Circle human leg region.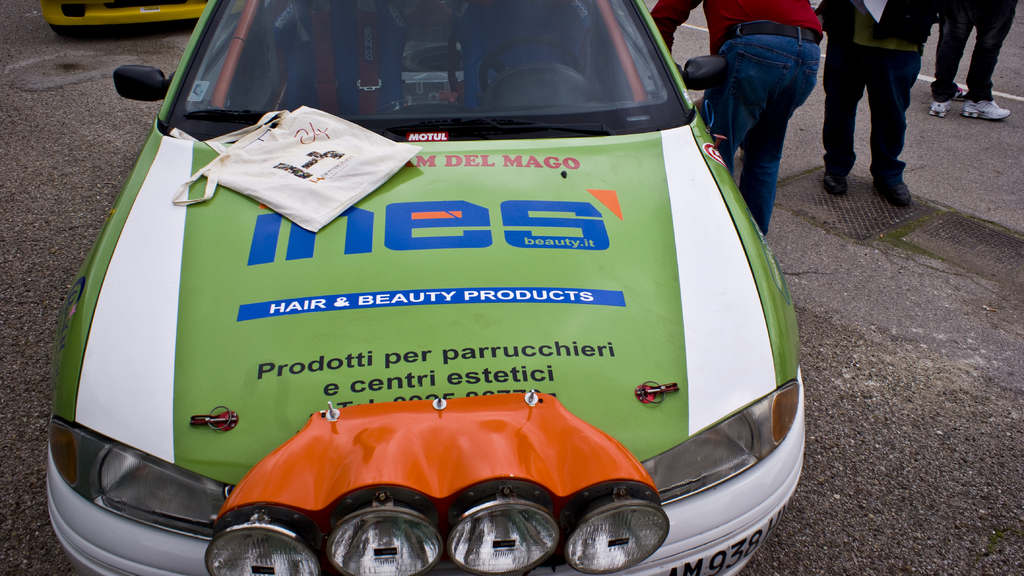
Region: detection(828, 49, 862, 198).
